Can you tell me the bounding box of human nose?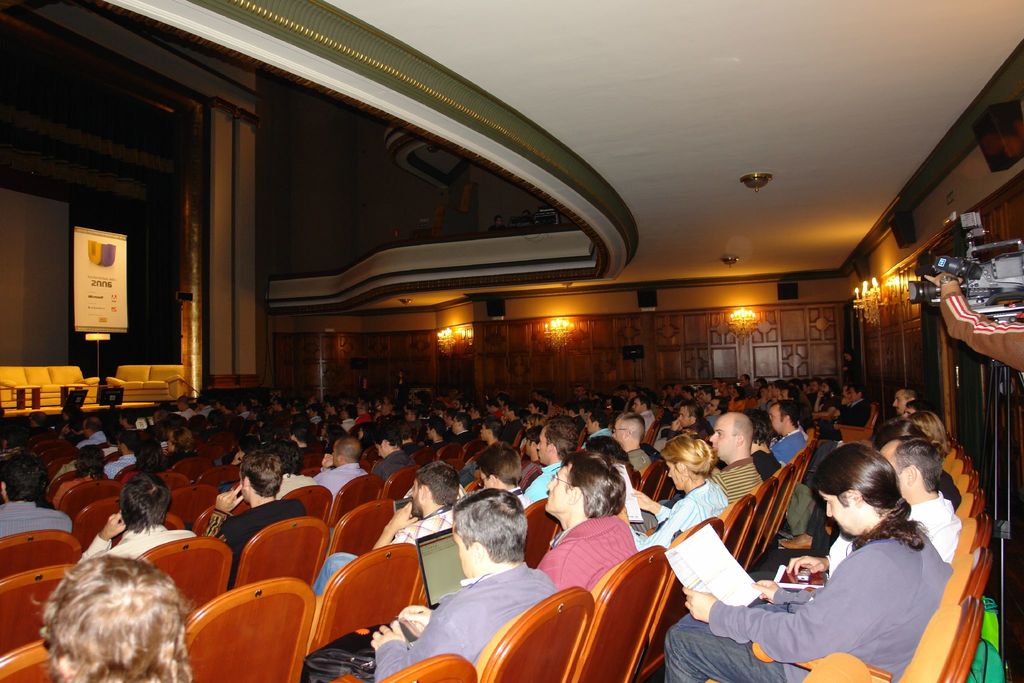
<region>824, 503, 831, 517</region>.
